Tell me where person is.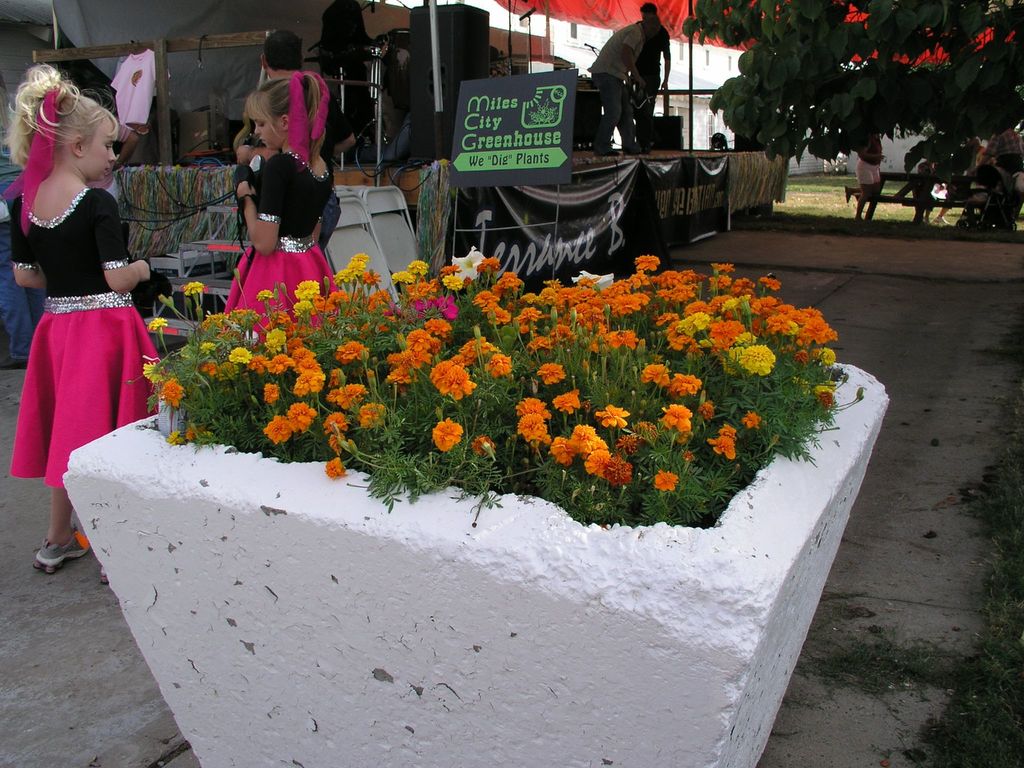
person is at bbox=[2, 58, 164, 585].
